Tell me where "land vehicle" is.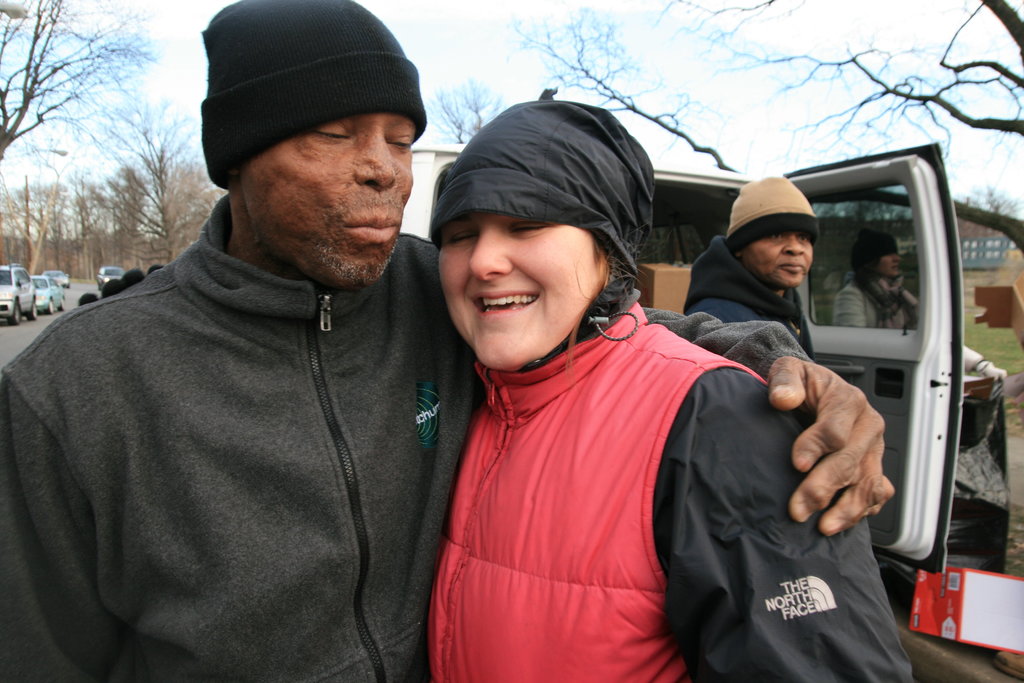
"land vehicle" is at x1=28 y1=270 x2=68 y2=313.
